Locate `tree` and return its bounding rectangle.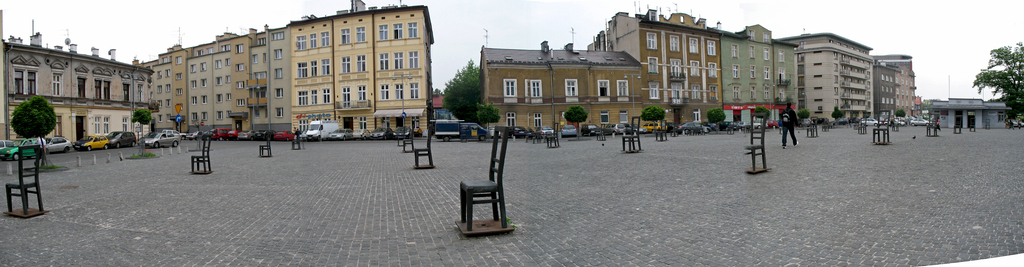
795, 109, 817, 124.
